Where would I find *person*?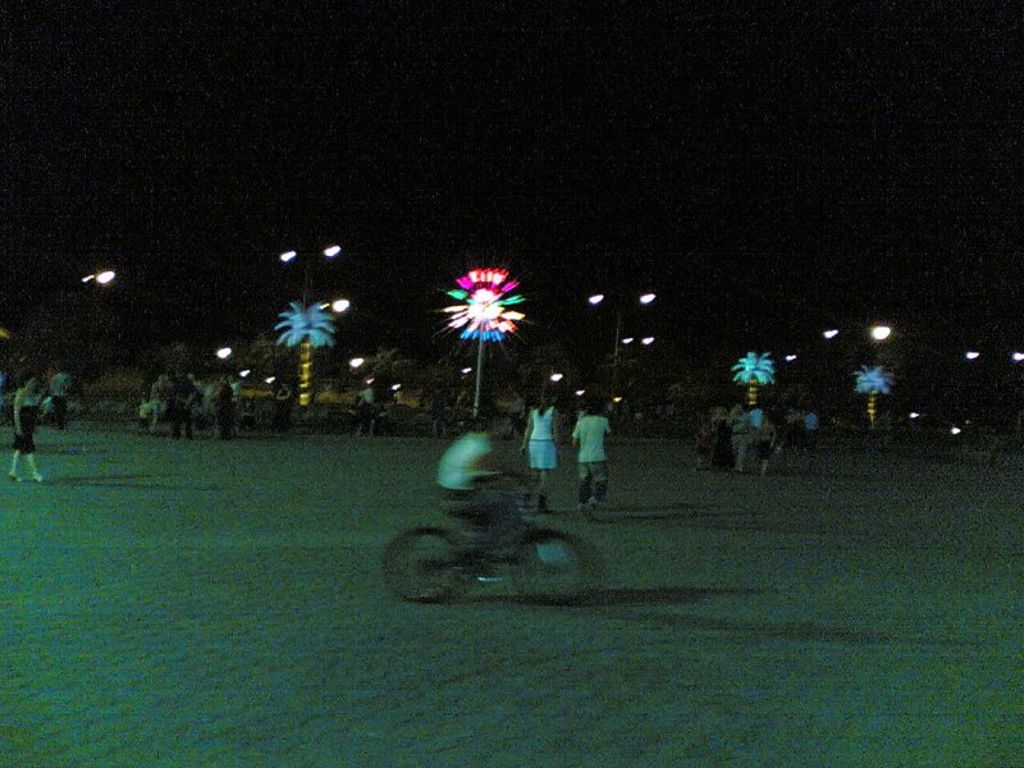
At (x1=570, y1=394, x2=614, y2=509).
